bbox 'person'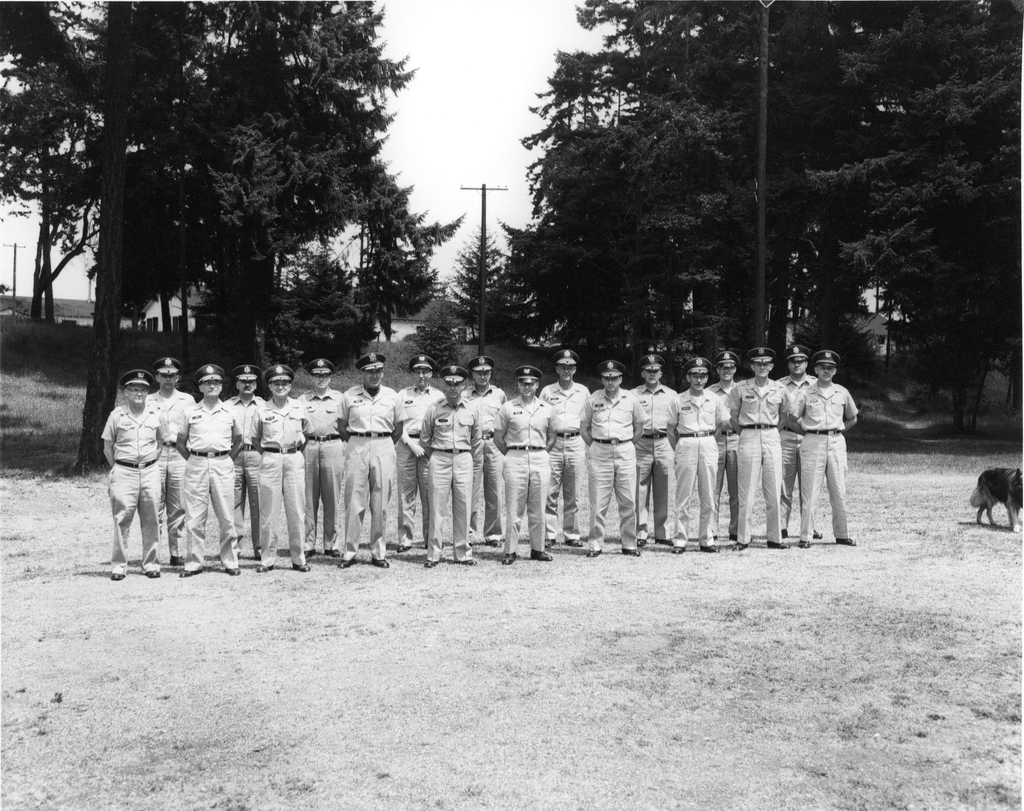
<box>630,354,677,550</box>
